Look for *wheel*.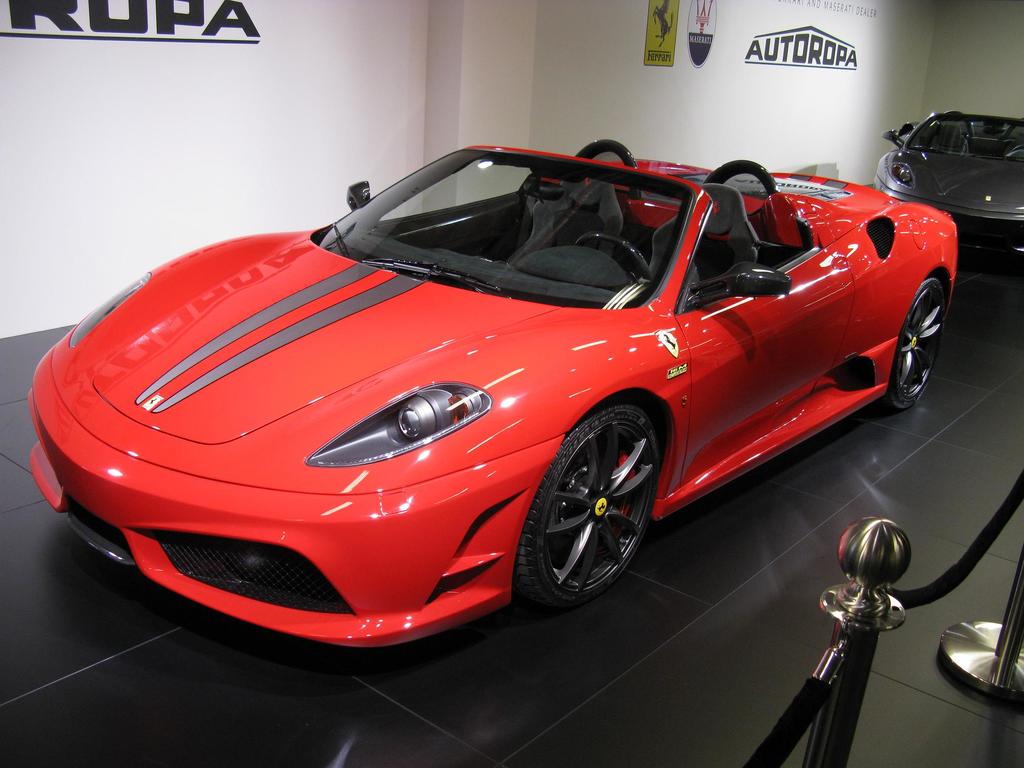
Found: [left=1011, top=145, right=1023, bottom=154].
